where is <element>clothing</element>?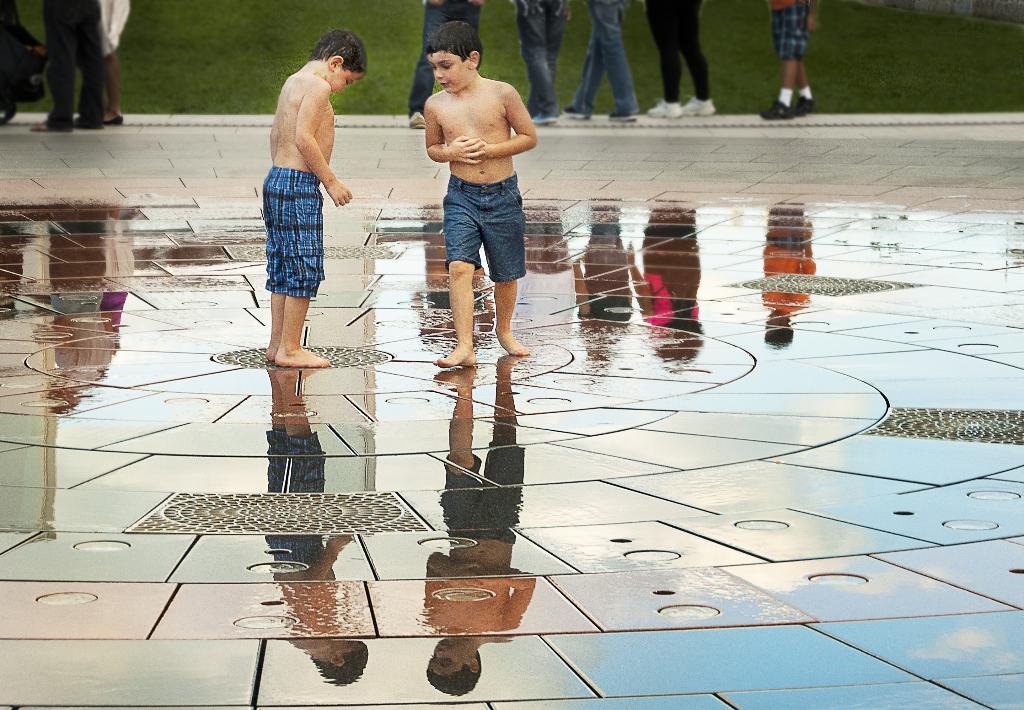
644, 0, 712, 103.
